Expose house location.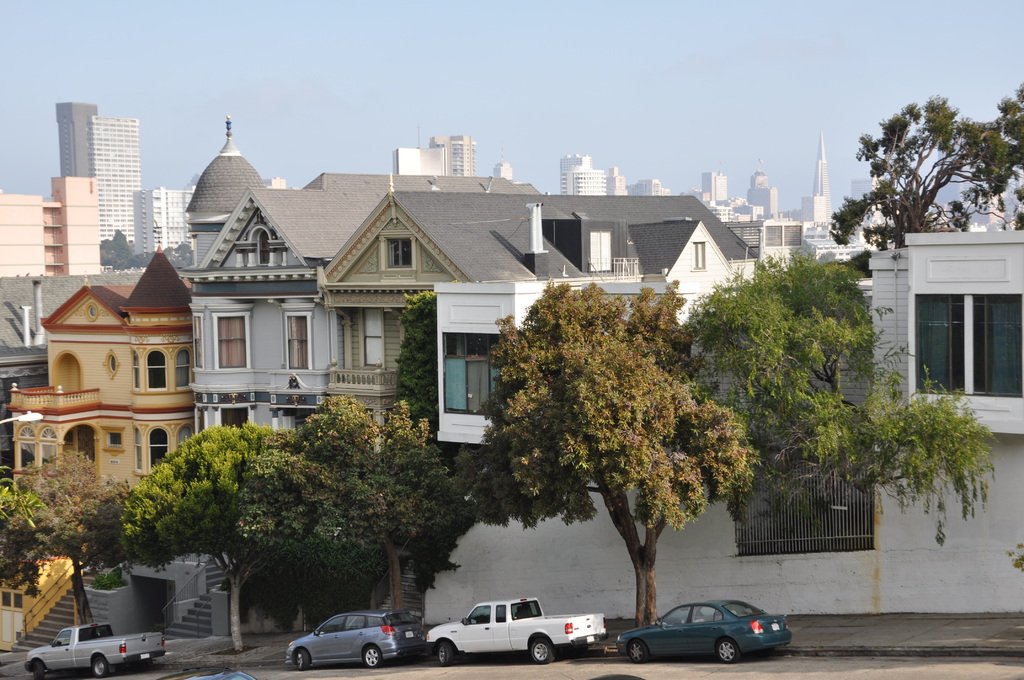
Exposed at <region>164, 168, 543, 632</region>.
